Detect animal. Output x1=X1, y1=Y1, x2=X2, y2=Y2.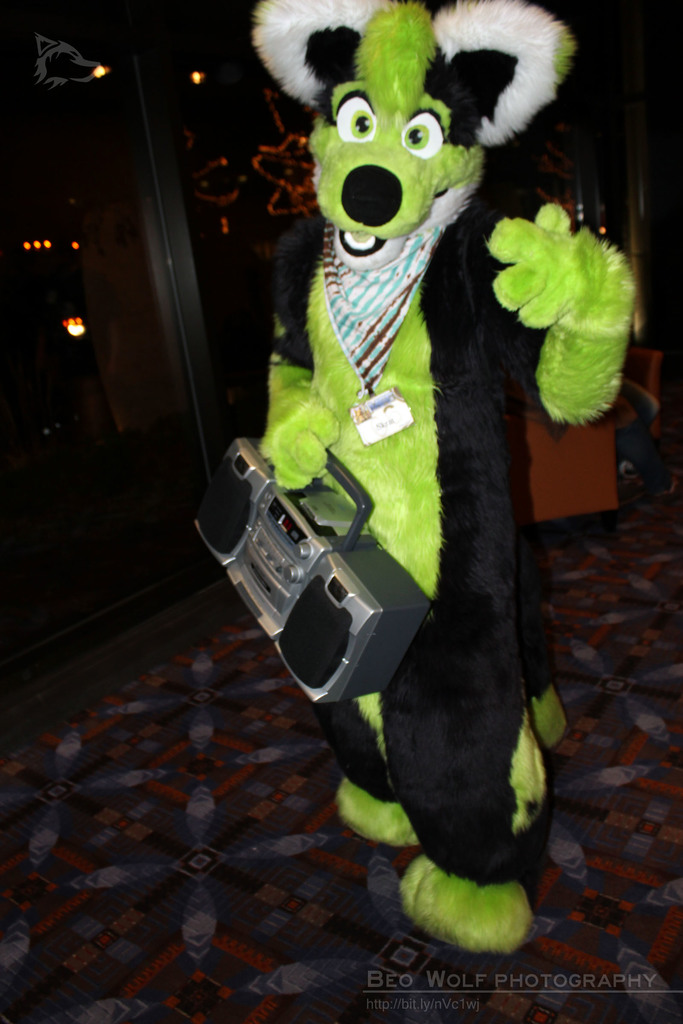
x1=249, y1=1, x2=643, y2=953.
